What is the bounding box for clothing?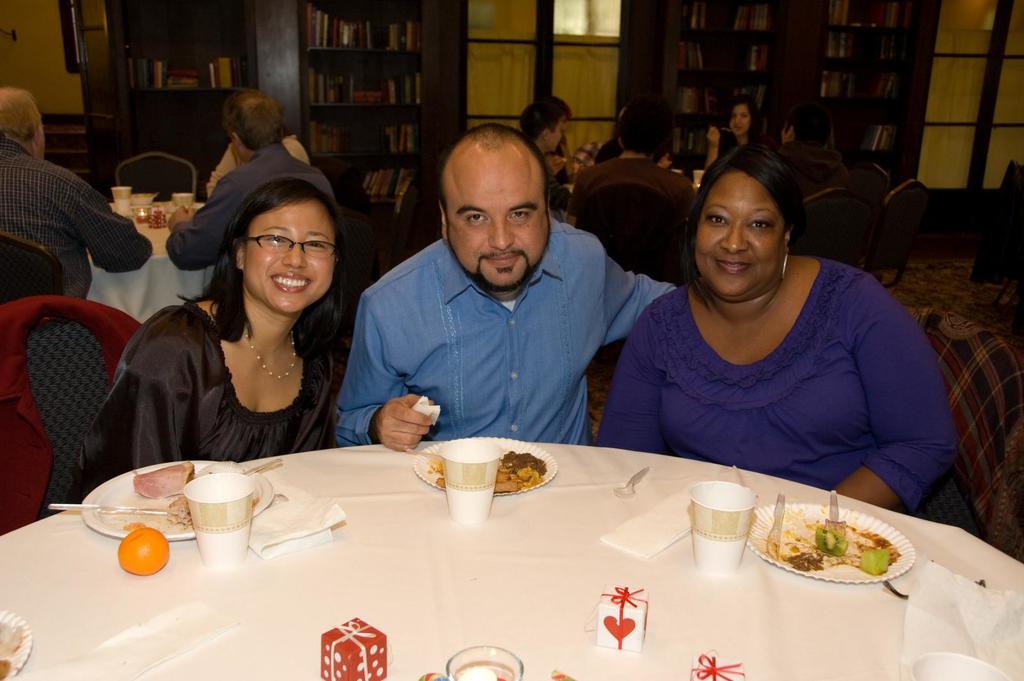
714:129:781:169.
